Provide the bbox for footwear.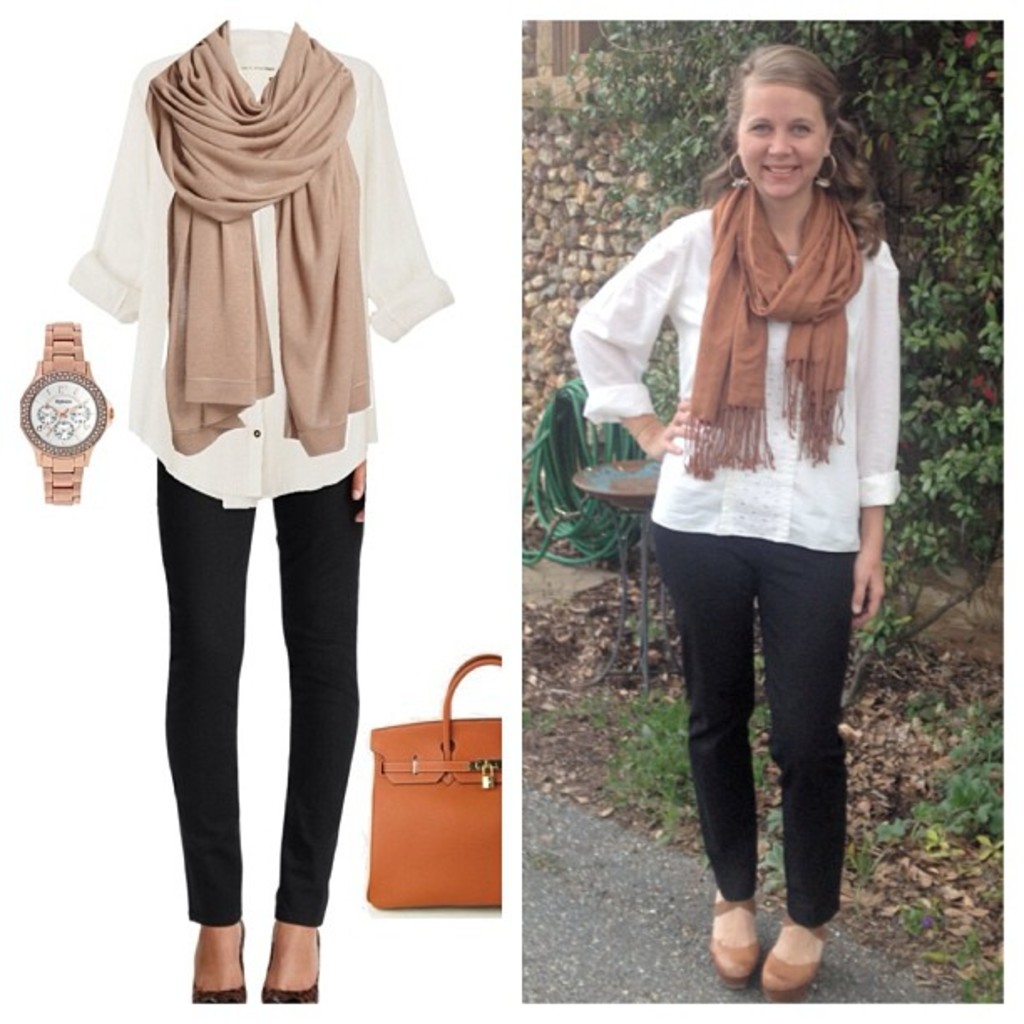
<bbox>713, 897, 758, 987</bbox>.
